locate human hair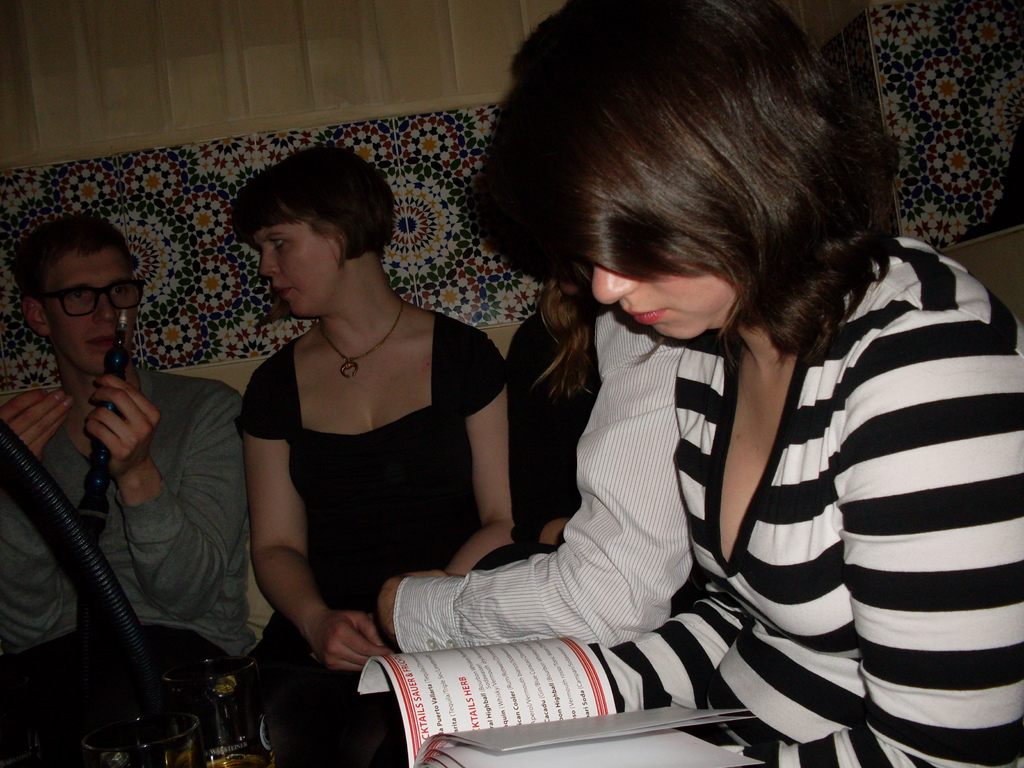
locate(13, 210, 138, 311)
